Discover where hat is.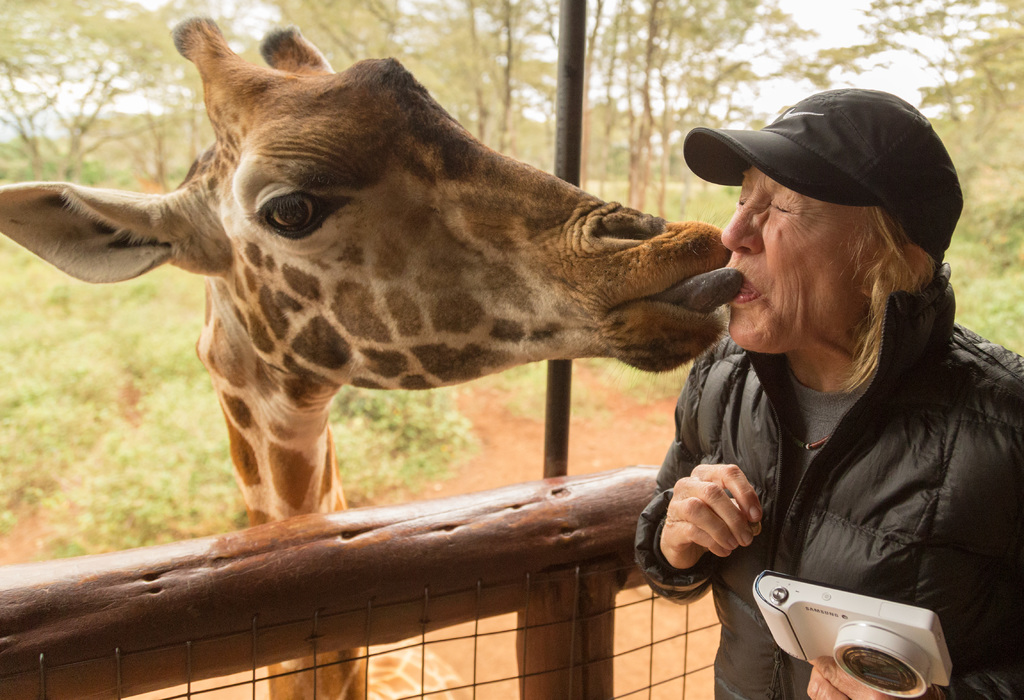
Discovered at {"x1": 679, "y1": 82, "x2": 964, "y2": 265}.
